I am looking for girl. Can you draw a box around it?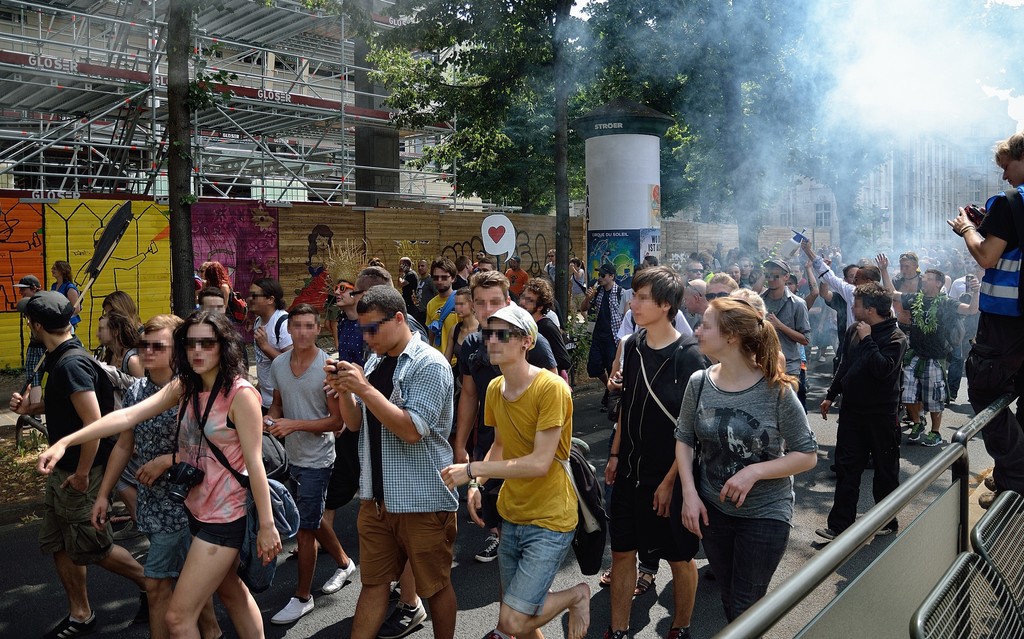
Sure, the bounding box is x1=44 y1=317 x2=288 y2=638.
